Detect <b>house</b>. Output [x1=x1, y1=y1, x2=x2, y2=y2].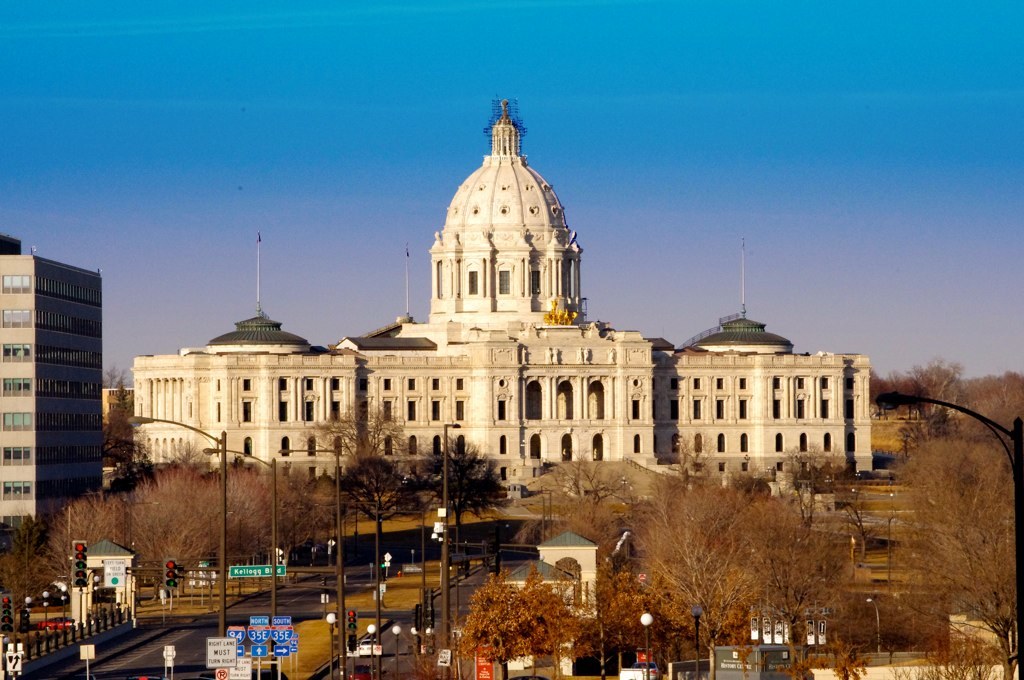
[x1=103, y1=385, x2=143, y2=430].
